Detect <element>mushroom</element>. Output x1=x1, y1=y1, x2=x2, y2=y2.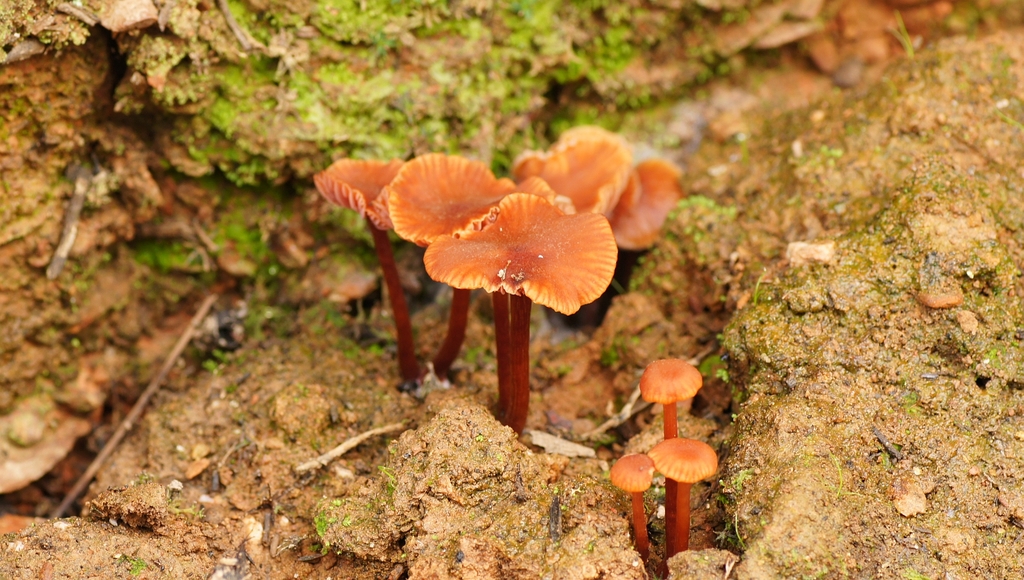
x1=637, y1=352, x2=703, y2=555.
